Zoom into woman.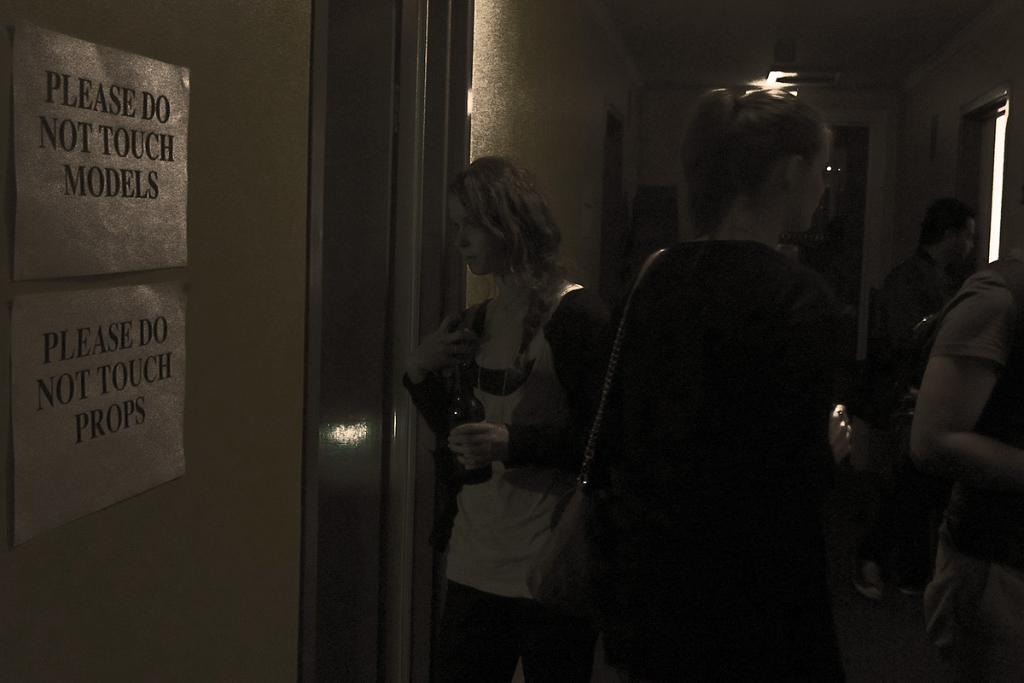
Zoom target: <bbox>399, 133, 614, 653</bbox>.
